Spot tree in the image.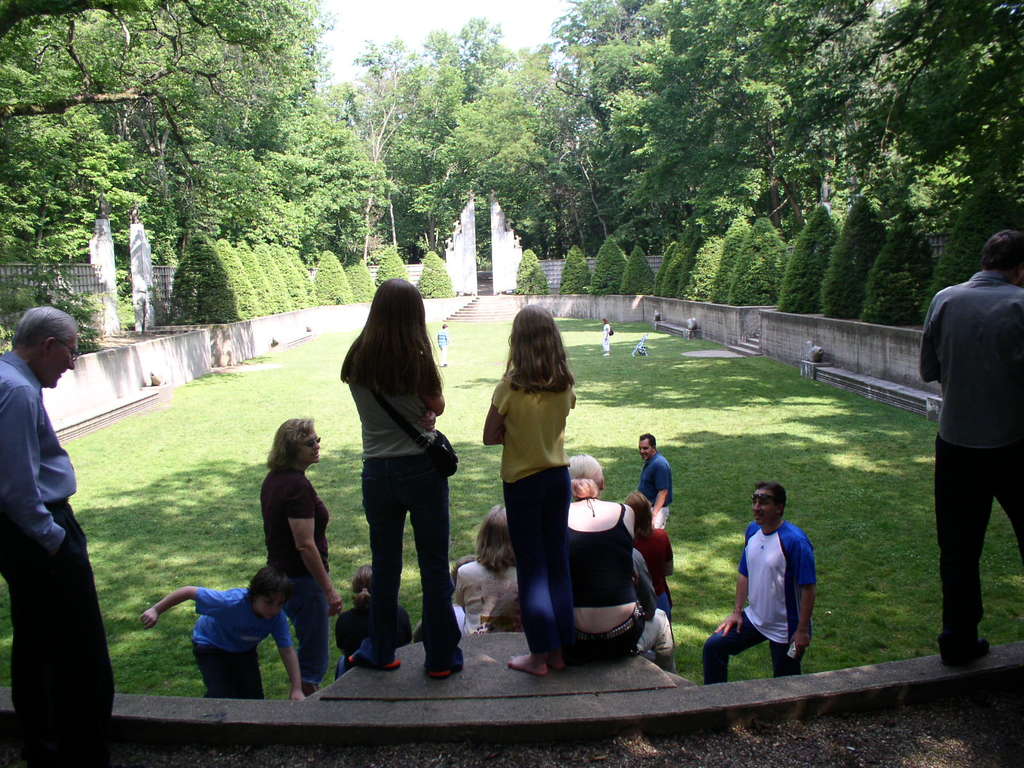
tree found at left=656, top=225, right=701, bottom=299.
